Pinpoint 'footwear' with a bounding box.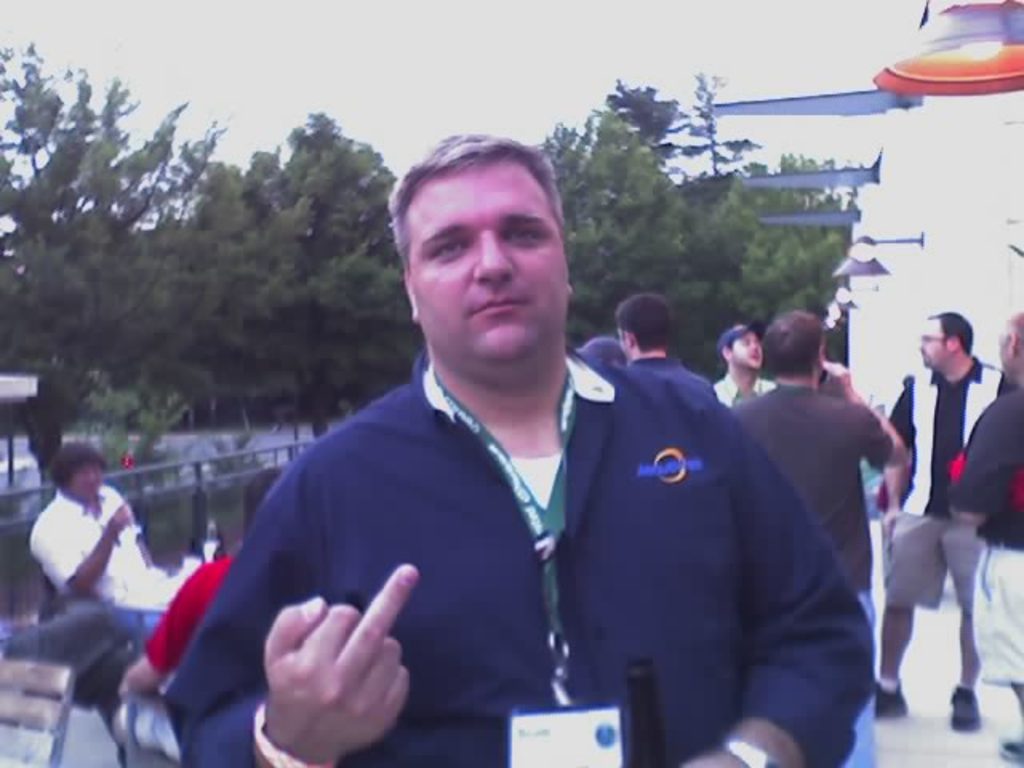
bbox(949, 688, 982, 733).
